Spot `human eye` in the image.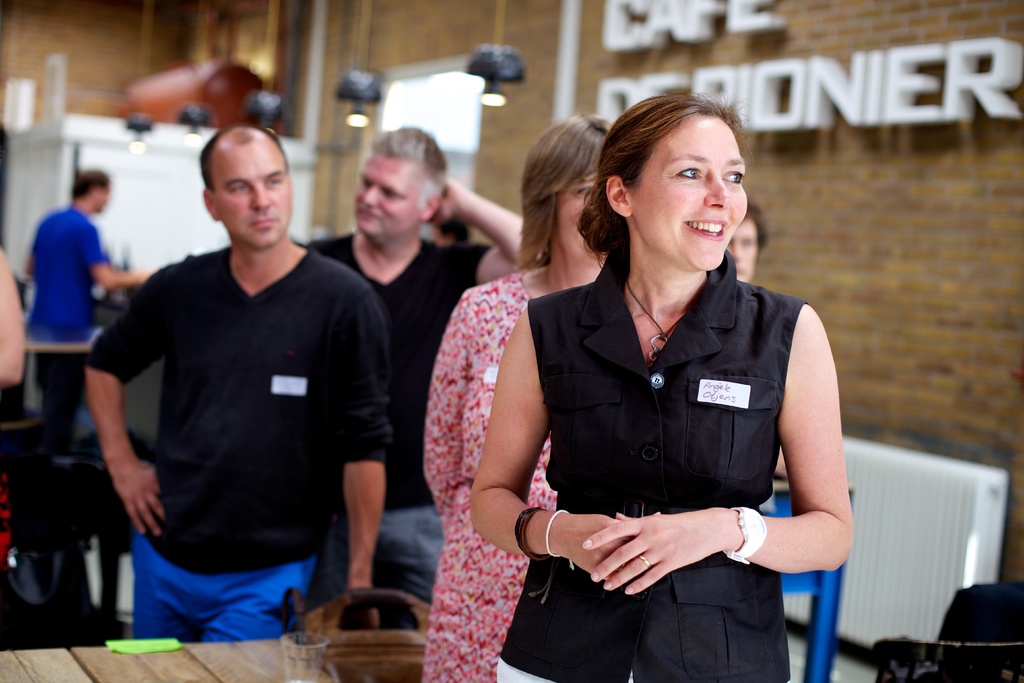
`human eye` found at <region>227, 181, 253, 194</region>.
